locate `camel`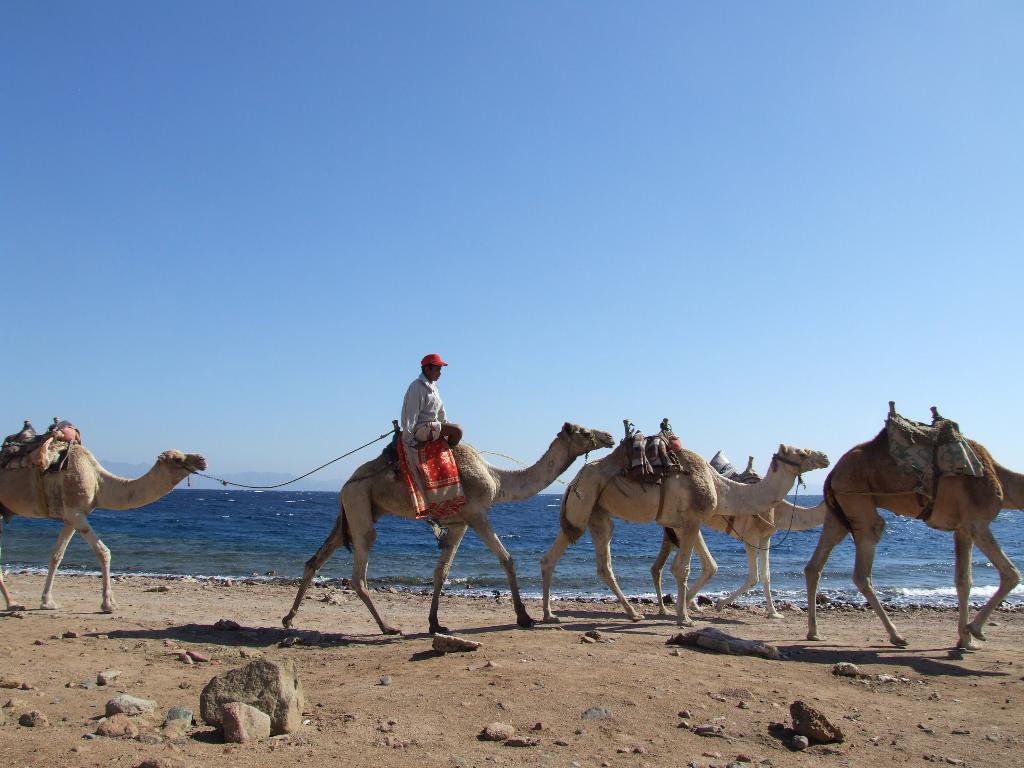
{"left": 1, "top": 437, "right": 209, "bottom": 610}
